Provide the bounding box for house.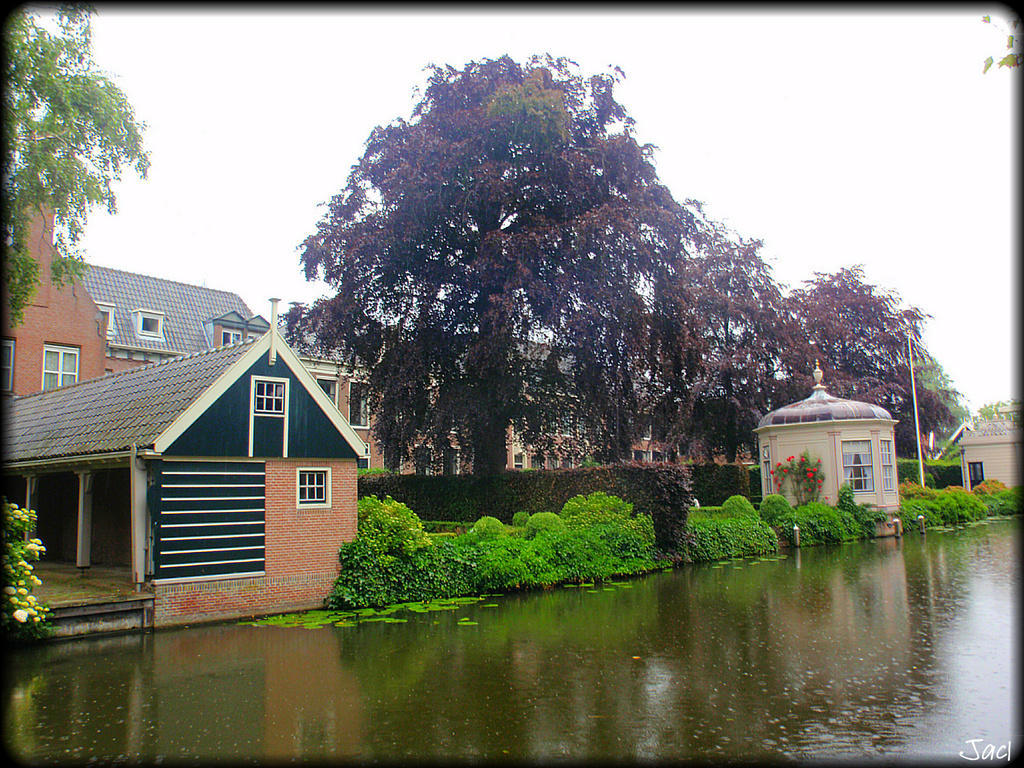
<region>293, 313, 509, 465</region>.
